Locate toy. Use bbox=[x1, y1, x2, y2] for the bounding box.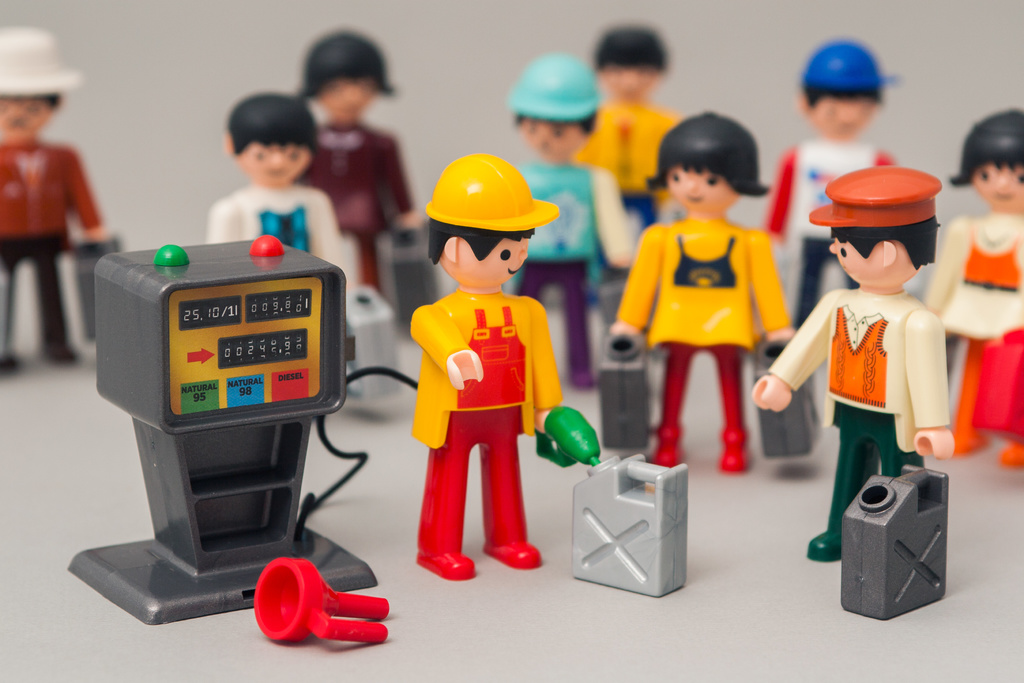
bbox=[595, 23, 684, 236].
